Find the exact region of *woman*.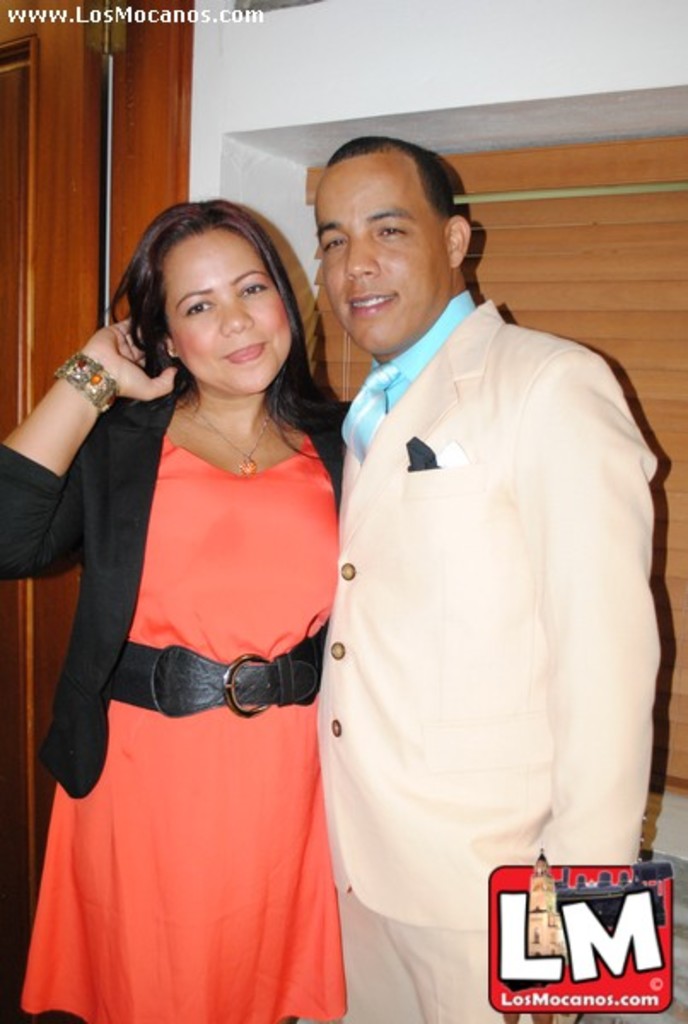
Exact region: 19 186 372 1004.
